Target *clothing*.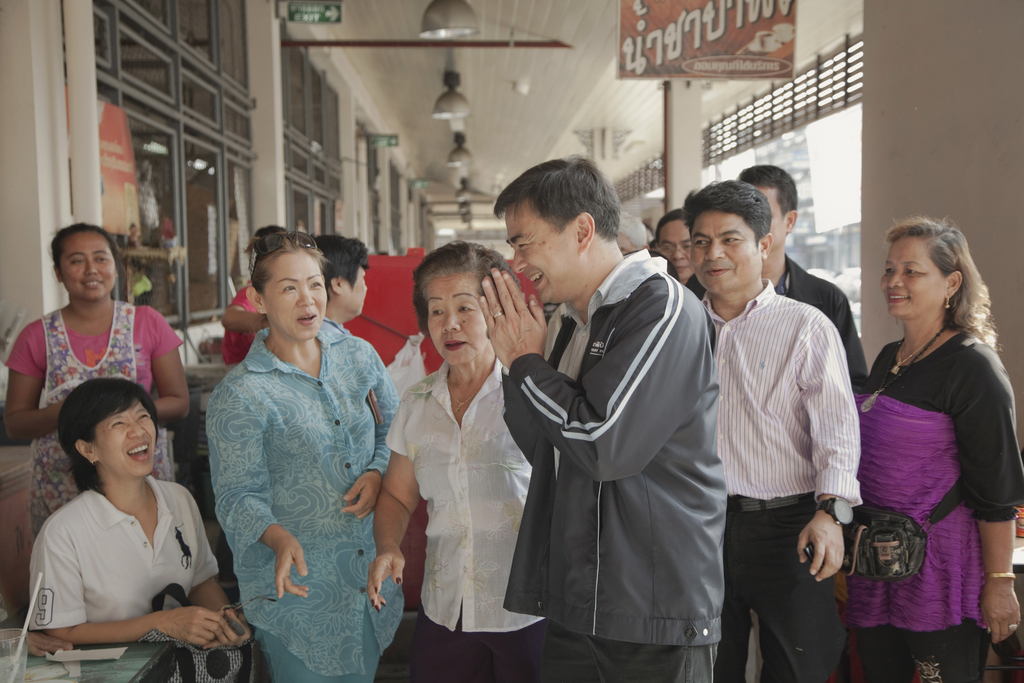
Target region: (left=776, top=251, right=867, bottom=407).
